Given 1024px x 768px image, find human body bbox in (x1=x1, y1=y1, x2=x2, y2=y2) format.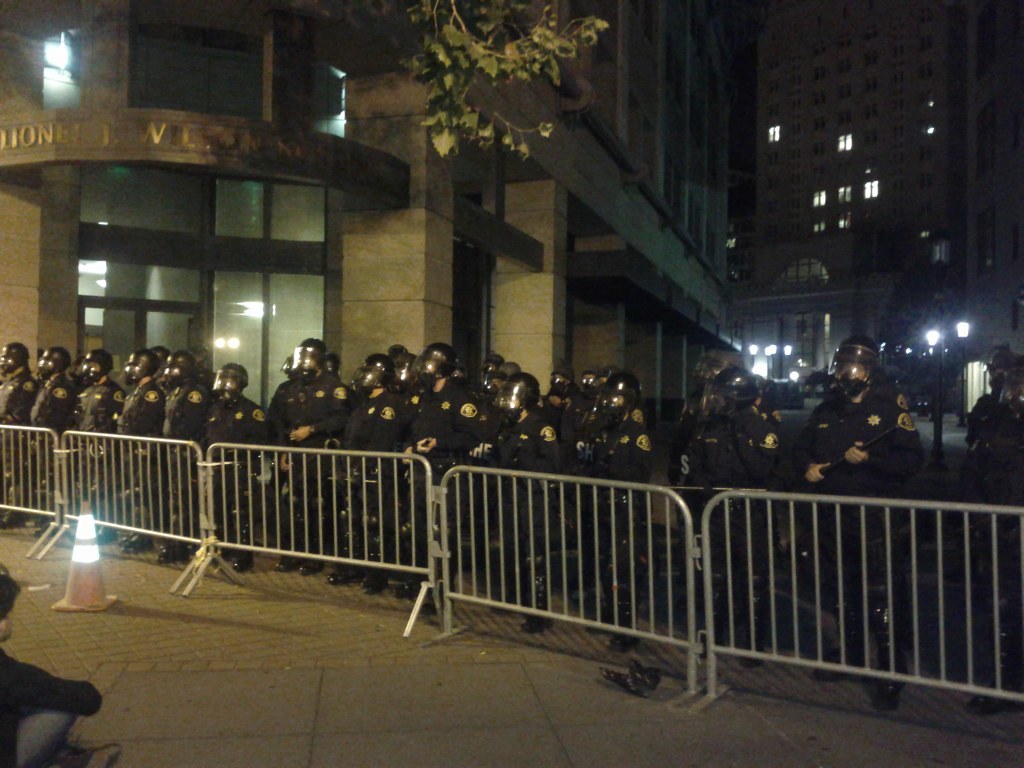
(x1=0, y1=569, x2=125, y2=767).
